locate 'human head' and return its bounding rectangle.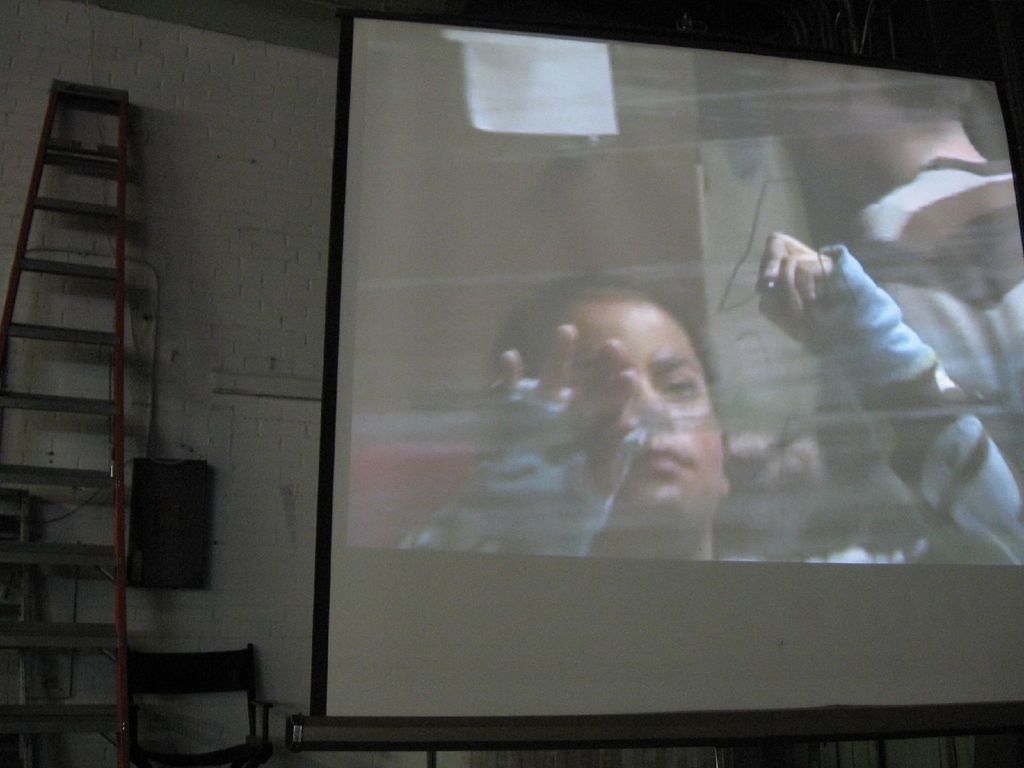
[506, 279, 739, 538].
